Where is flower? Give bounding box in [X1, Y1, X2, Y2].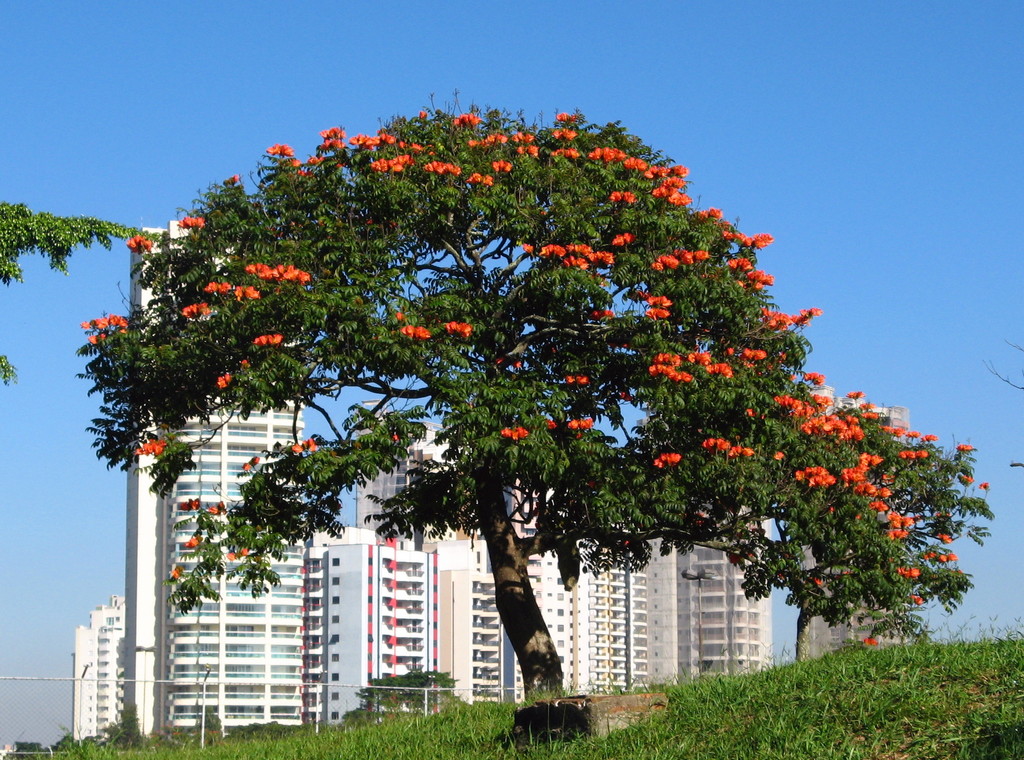
[394, 309, 407, 325].
